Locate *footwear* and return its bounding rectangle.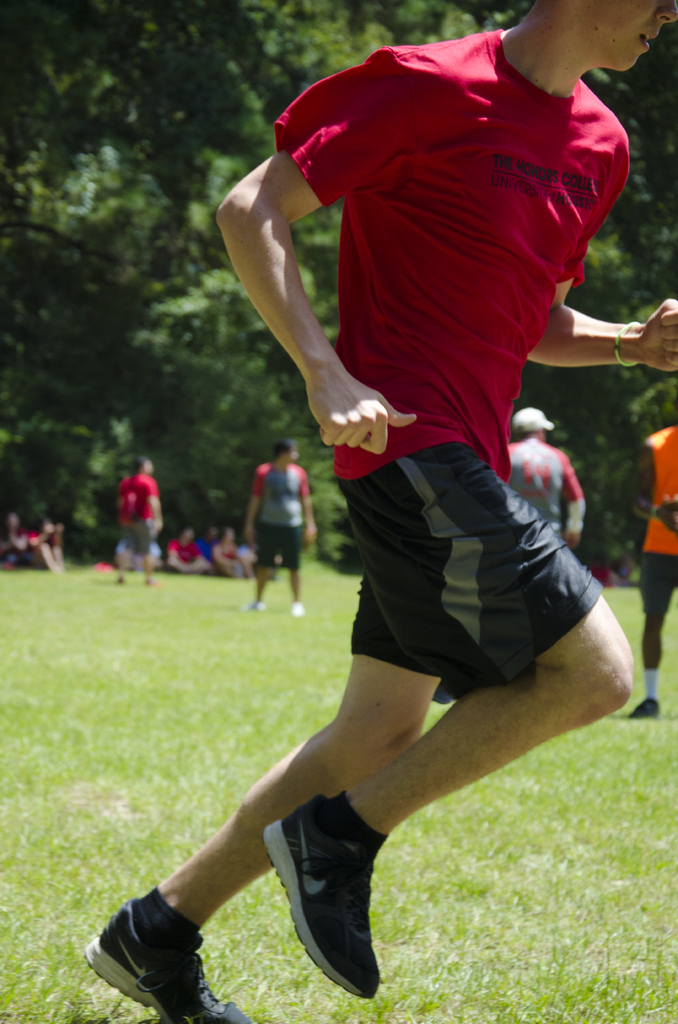
bbox=(78, 897, 254, 1023).
